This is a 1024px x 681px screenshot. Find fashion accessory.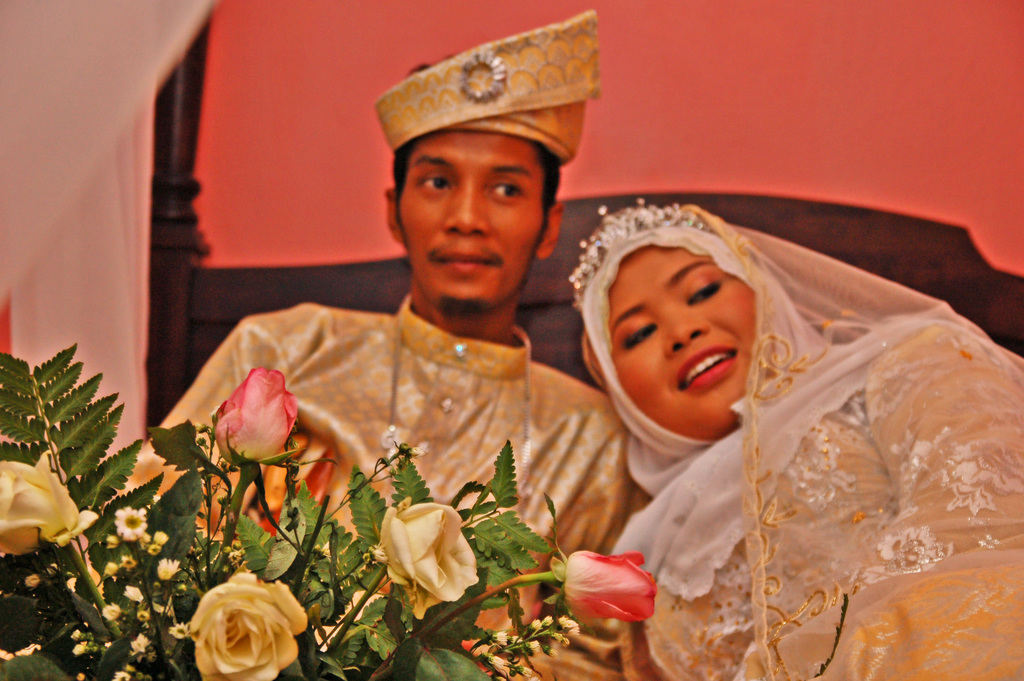
Bounding box: x1=374, y1=8, x2=599, y2=167.
